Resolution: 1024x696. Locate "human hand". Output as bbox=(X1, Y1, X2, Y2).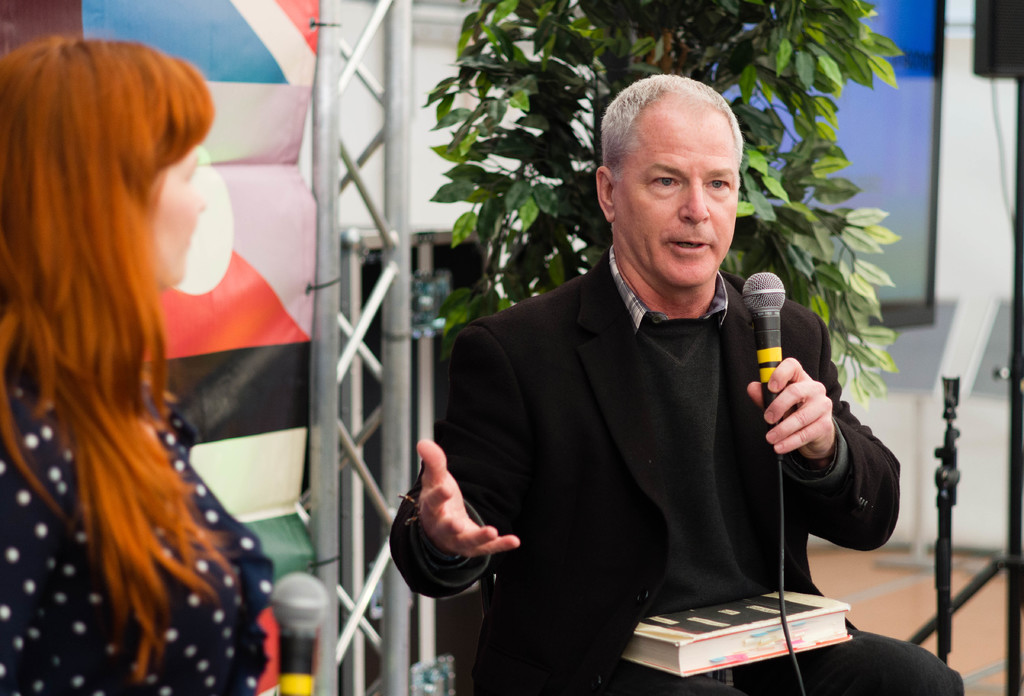
bbox=(410, 439, 522, 558).
